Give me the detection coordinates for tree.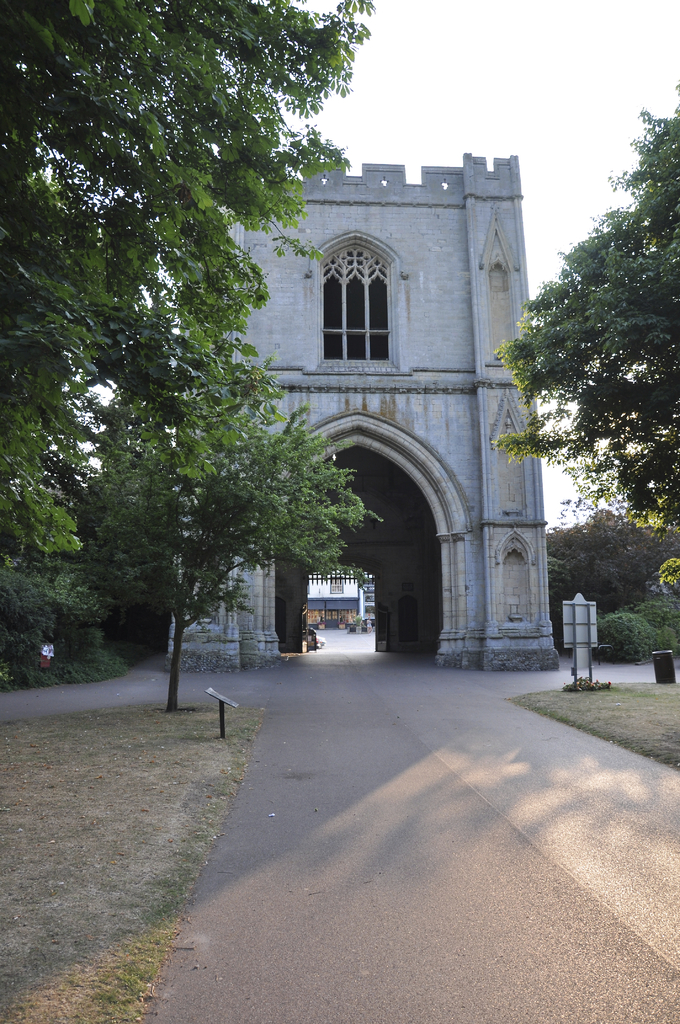
region(145, 362, 383, 711).
